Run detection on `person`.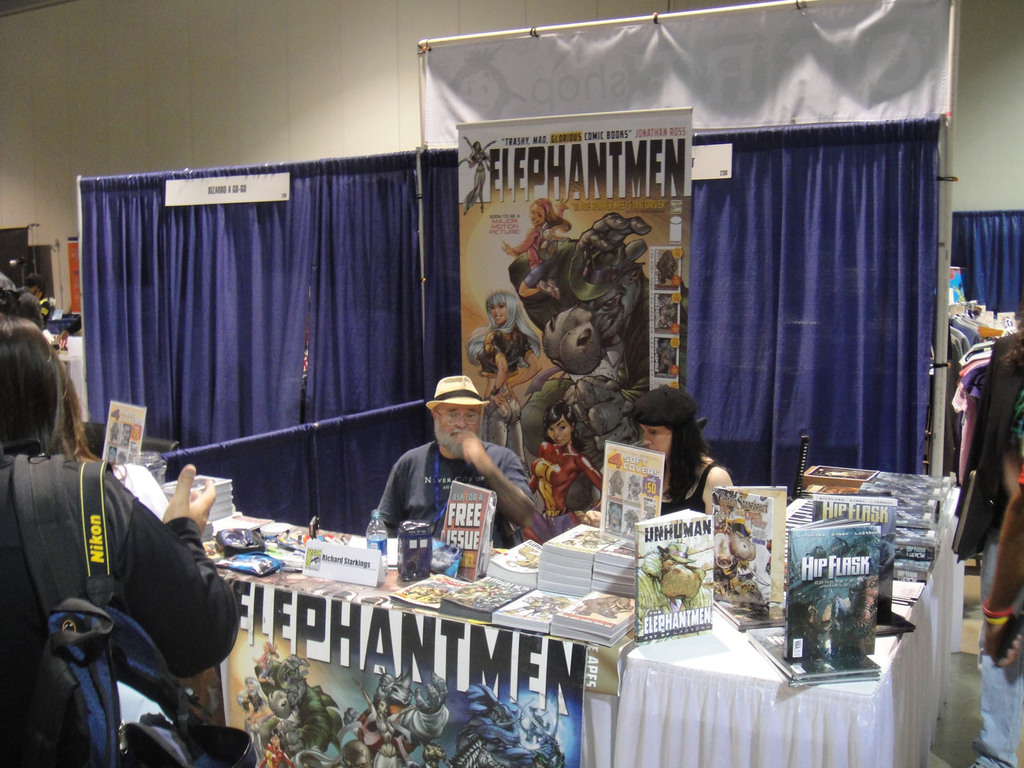
Result: 508,200,573,300.
